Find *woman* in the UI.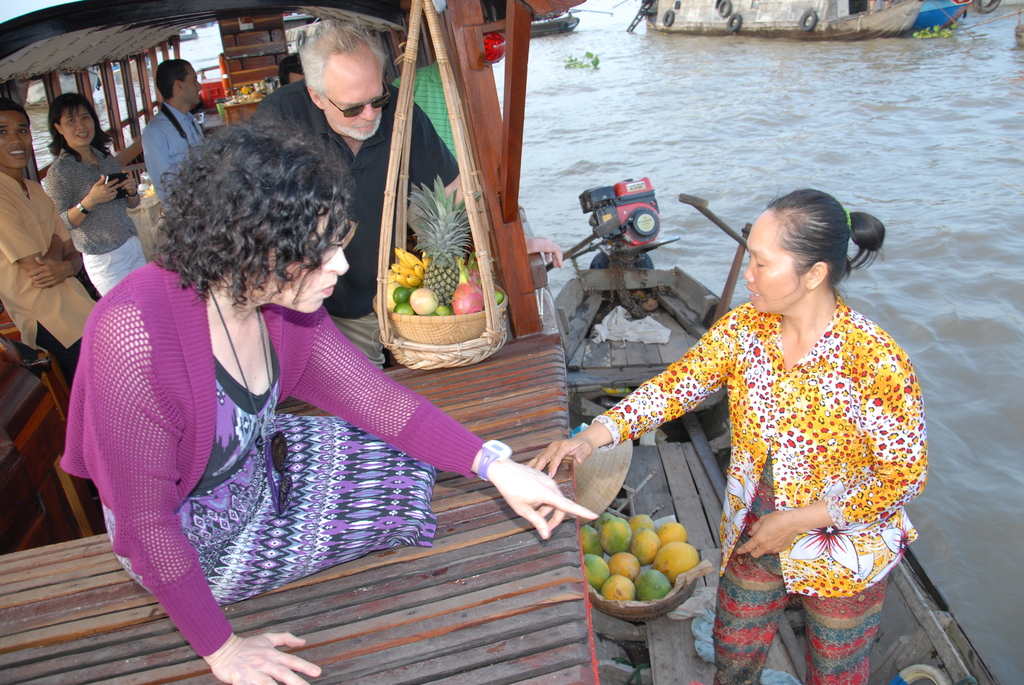
UI element at BBox(49, 88, 148, 292).
